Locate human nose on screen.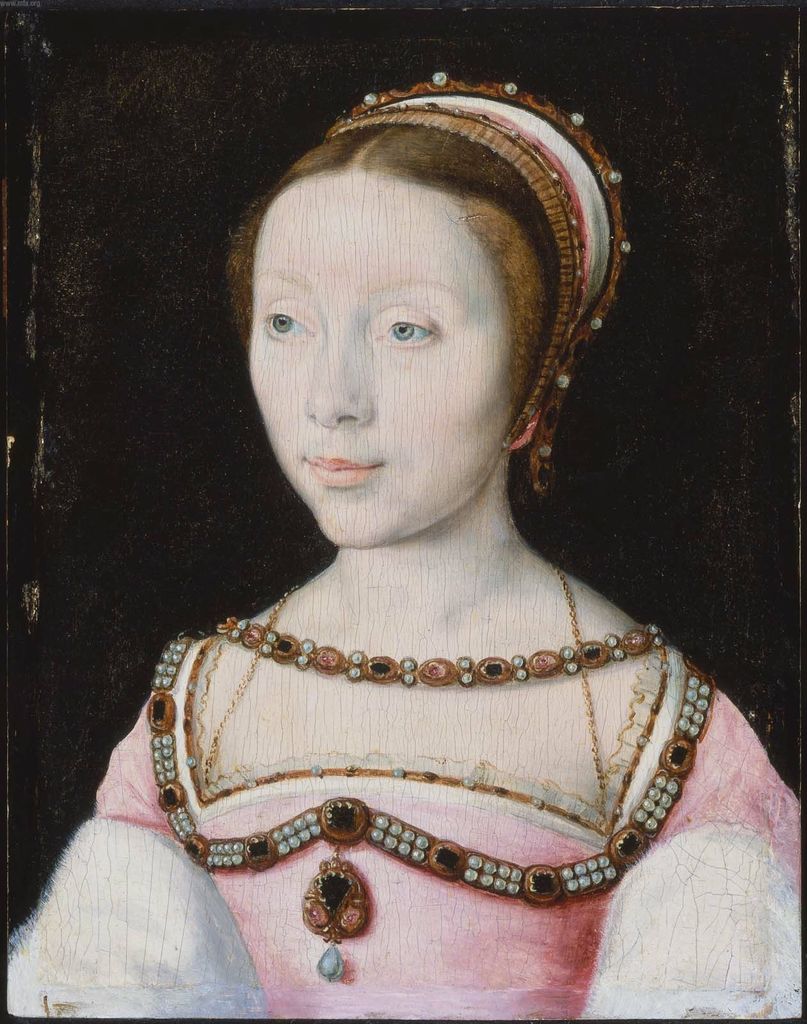
On screen at crop(297, 325, 374, 424).
